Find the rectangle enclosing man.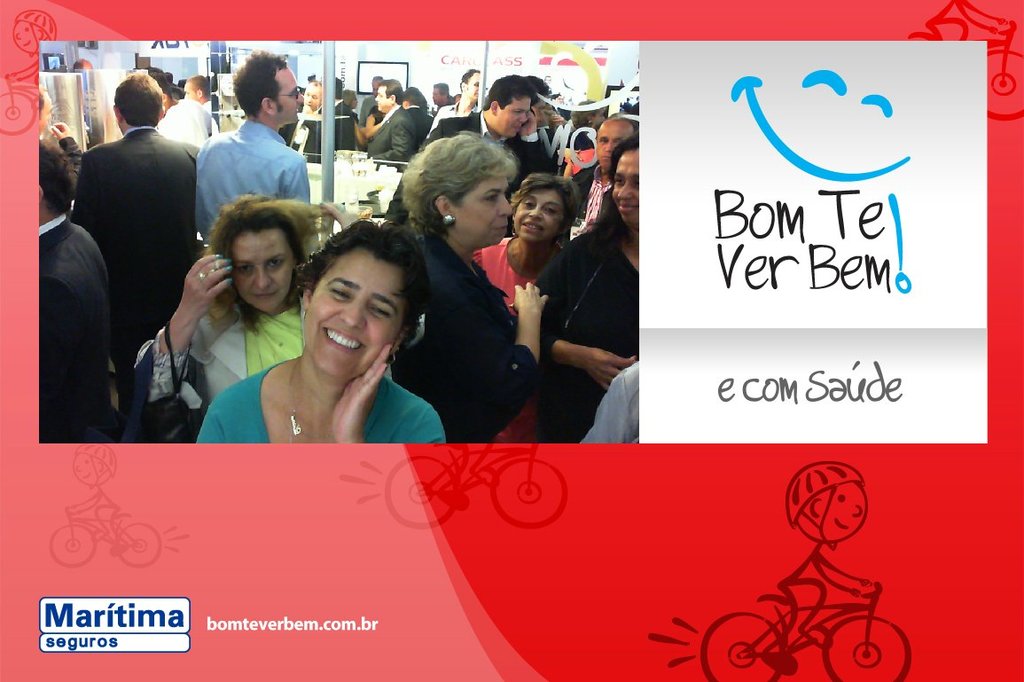
[425,67,480,140].
